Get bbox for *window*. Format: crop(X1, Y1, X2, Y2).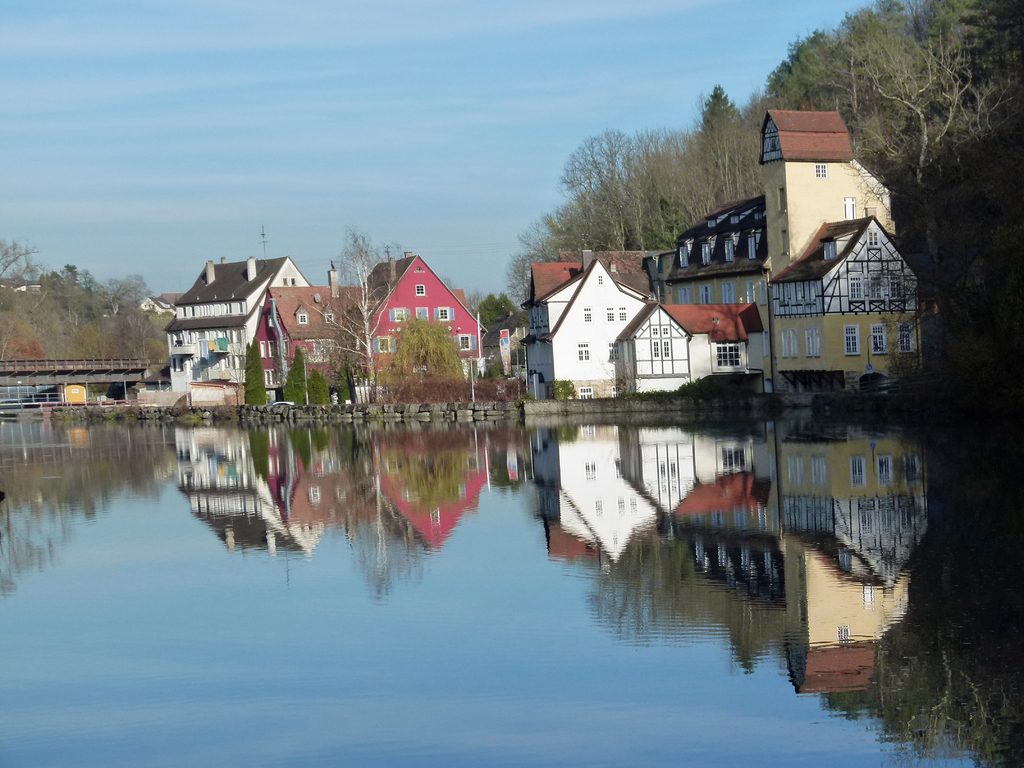
crop(652, 340, 659, 355).
